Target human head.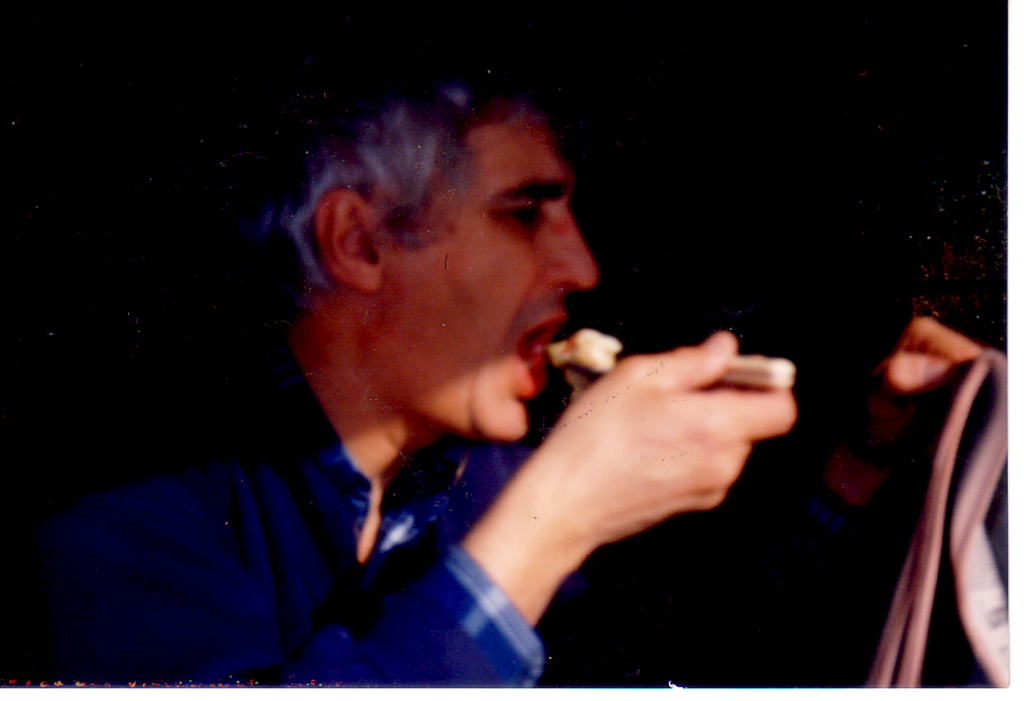
Target region: (left=258, top=100, right=618, bottom=474).
